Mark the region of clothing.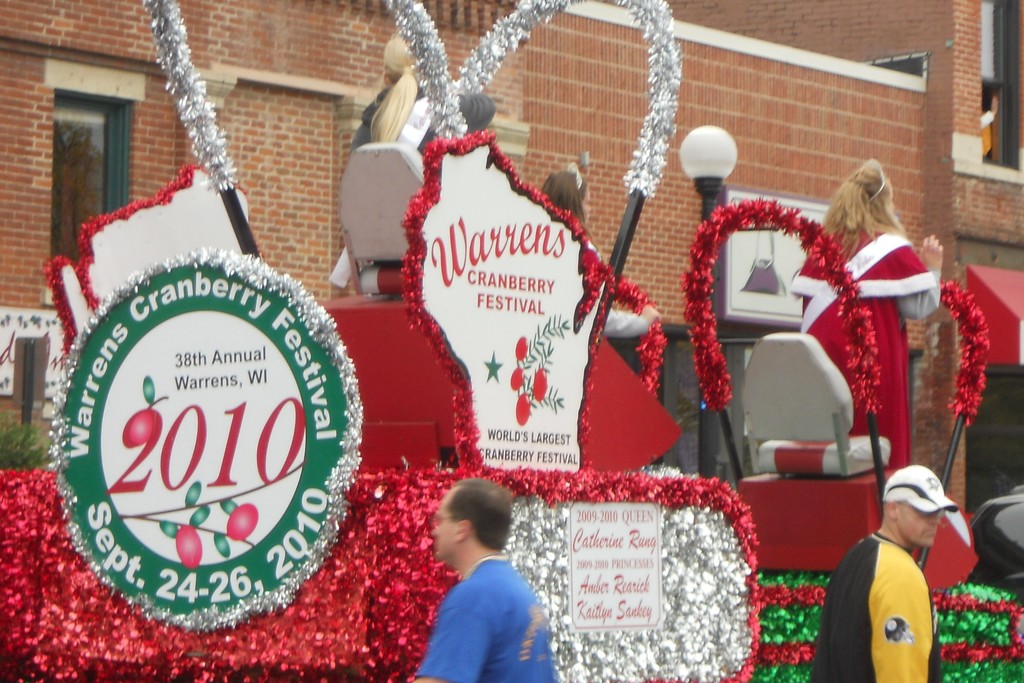
Region: box=[812, 529, 945, 682].
